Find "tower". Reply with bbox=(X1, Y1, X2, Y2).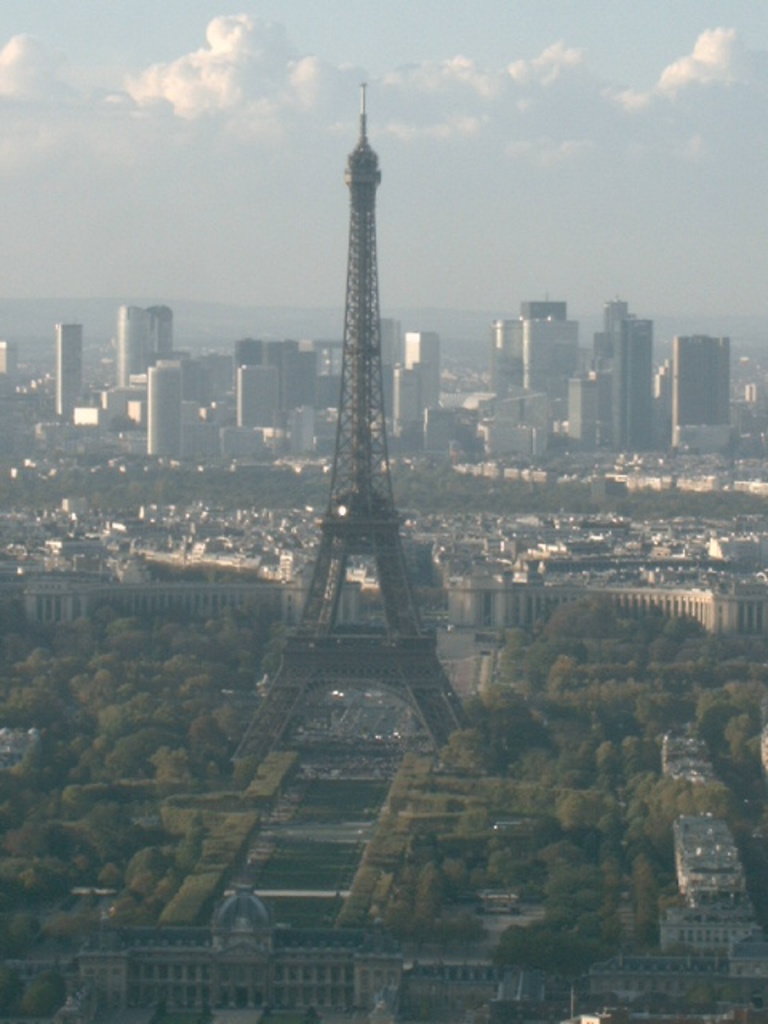
bbox=(149, 366, 176, 454).
